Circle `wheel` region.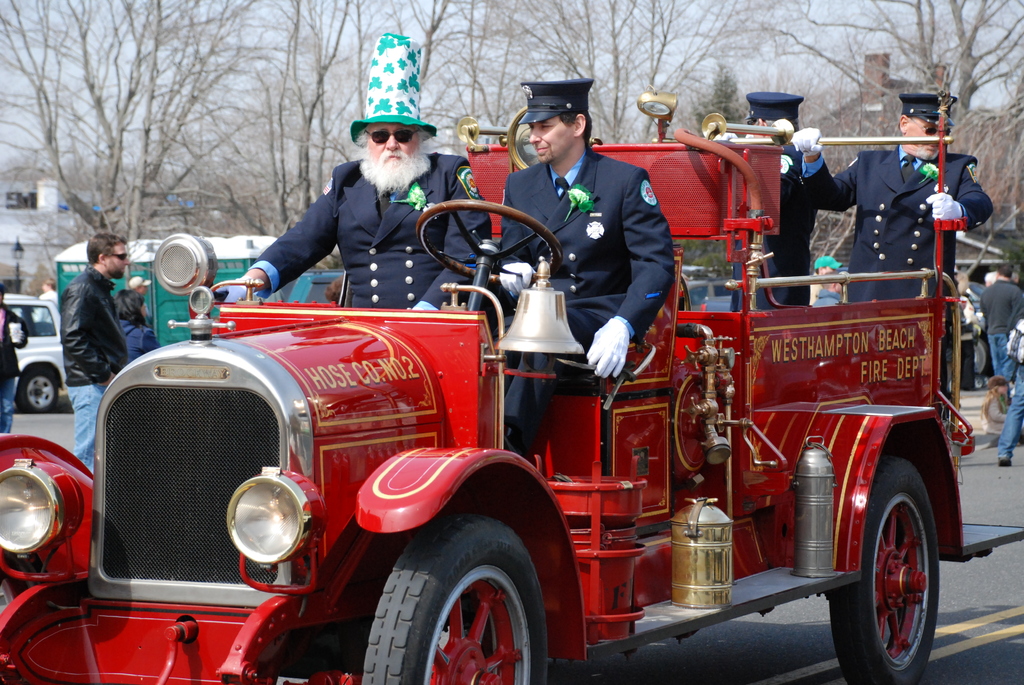
Region: (365, 524, 541, 681).
